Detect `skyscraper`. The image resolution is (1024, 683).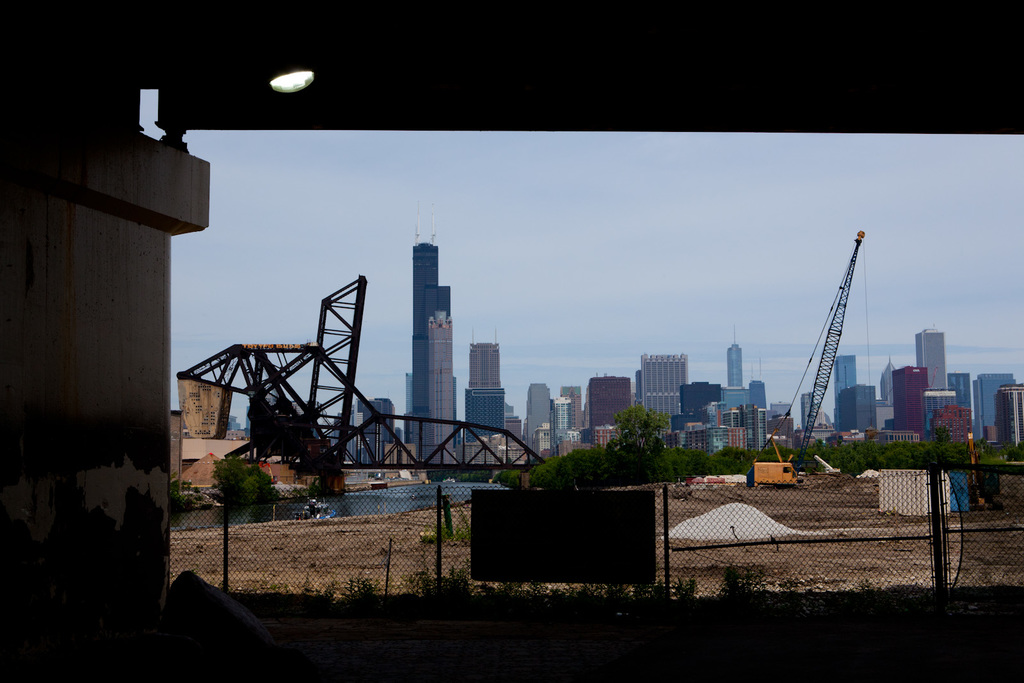
915, 322, 968, 430.
